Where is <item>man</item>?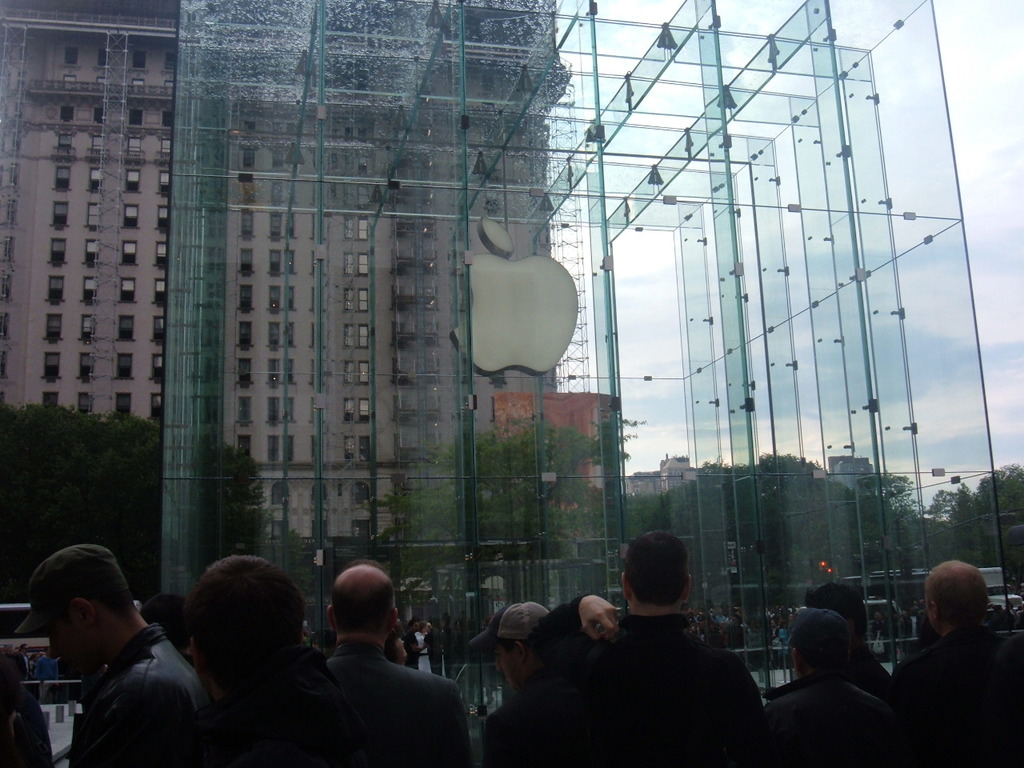
(401, 620, 422, 670).
